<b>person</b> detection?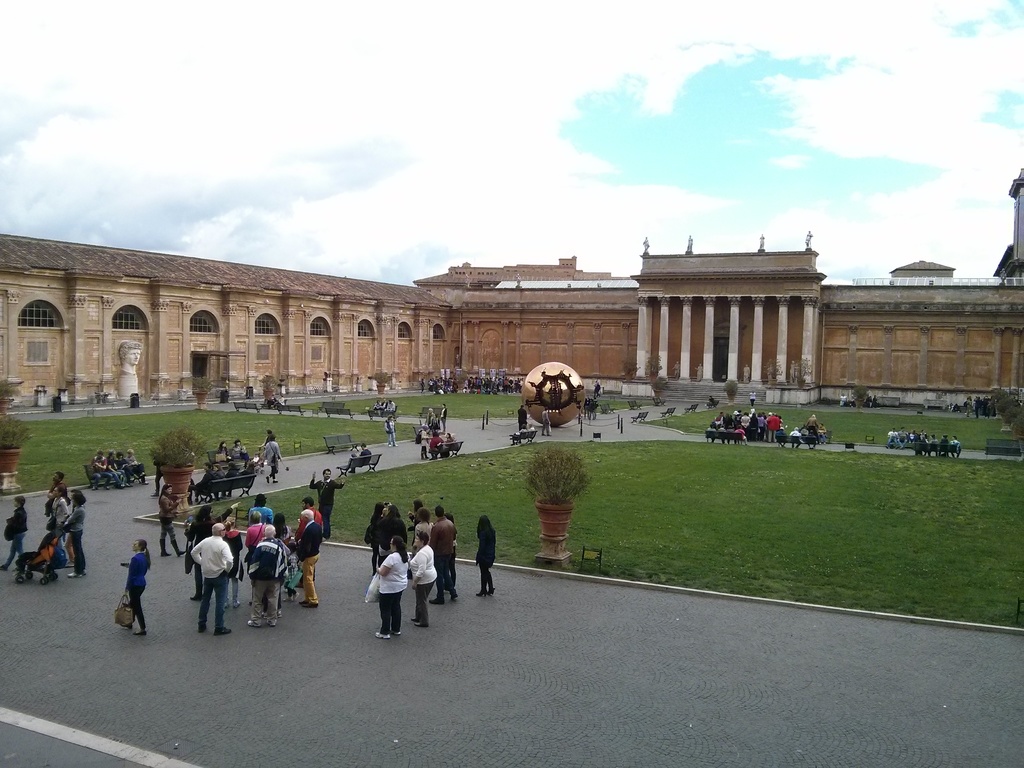
BBox(0, 476, 83, 575)
